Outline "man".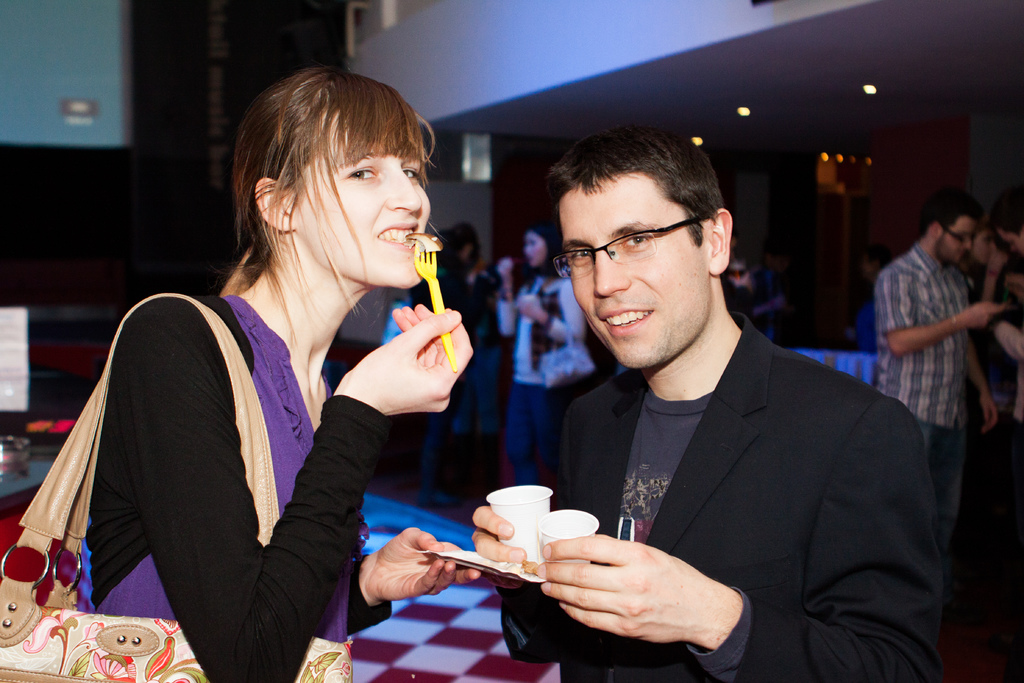
Outline: (483, 129, 953, 673).
